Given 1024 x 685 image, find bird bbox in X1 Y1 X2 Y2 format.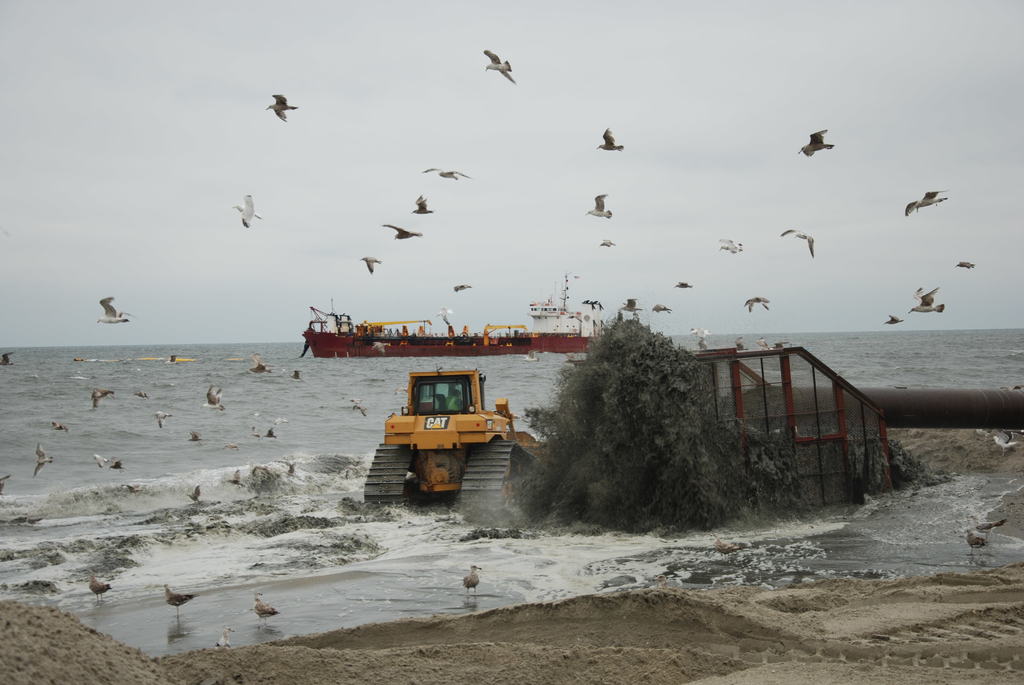
186 482 199 507.
